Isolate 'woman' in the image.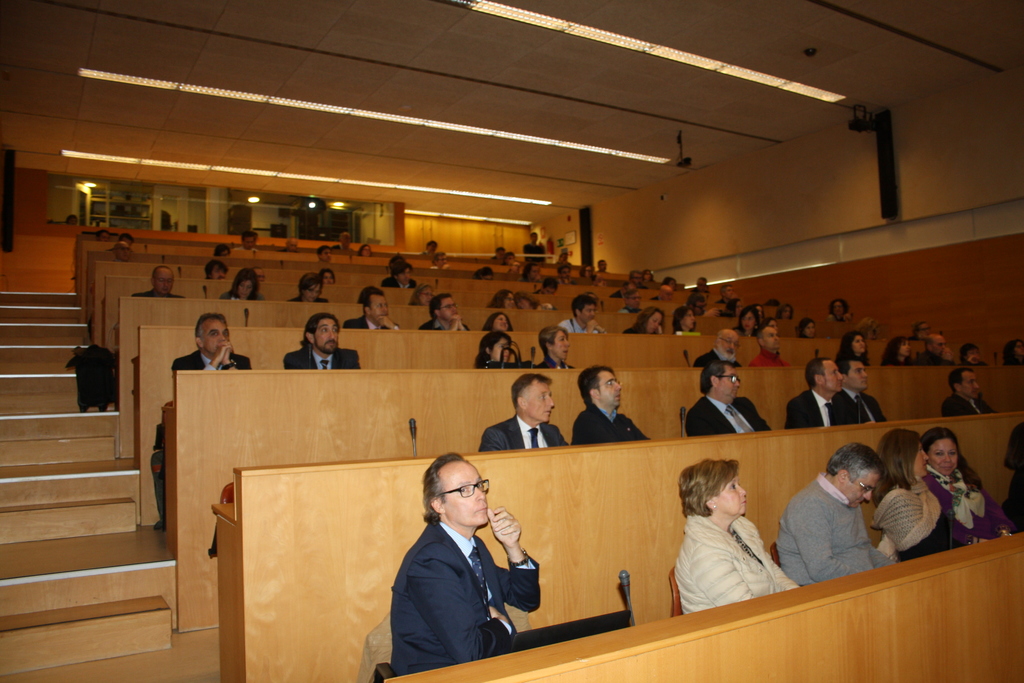
Isolated region: bbox=(664, 473, 788, 614).
